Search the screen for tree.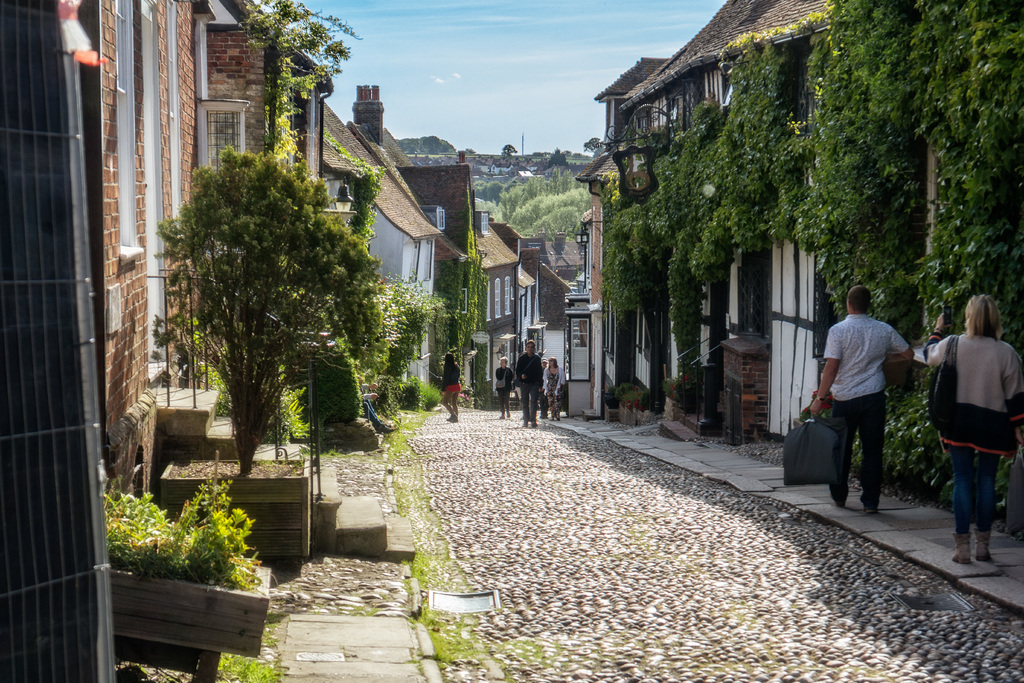
Found at [376, 273, 450, 379].
